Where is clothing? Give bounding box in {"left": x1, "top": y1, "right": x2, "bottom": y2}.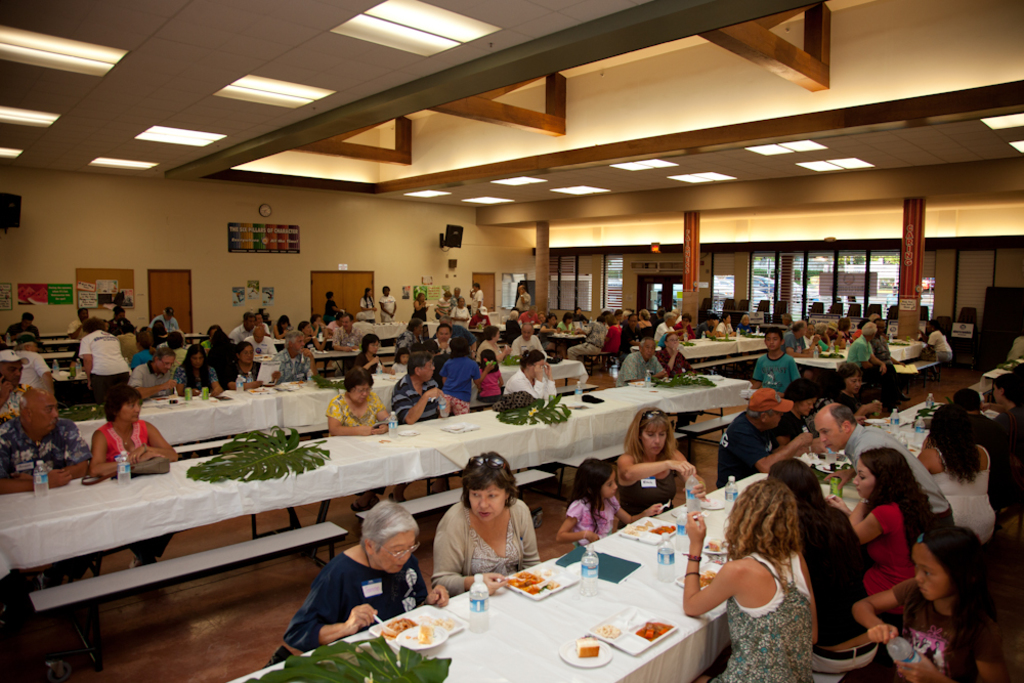
{"left": 638, "top": 316, "right": 653, "bottom": 326}.
